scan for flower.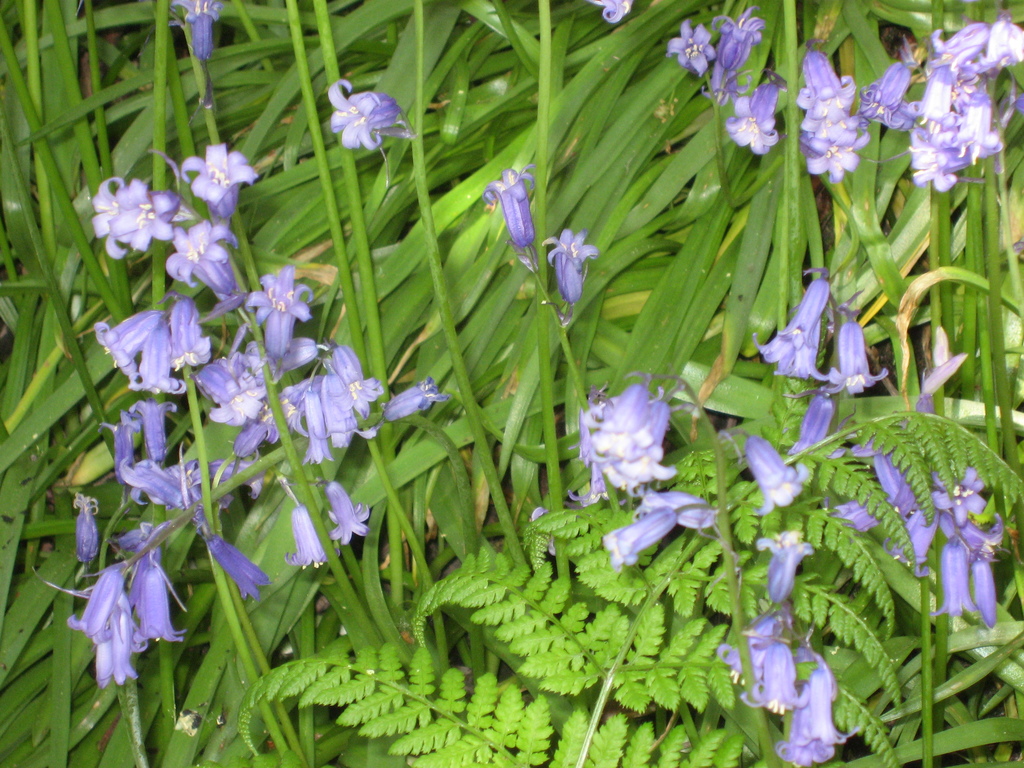
Scan result: (170,0,227,105).
